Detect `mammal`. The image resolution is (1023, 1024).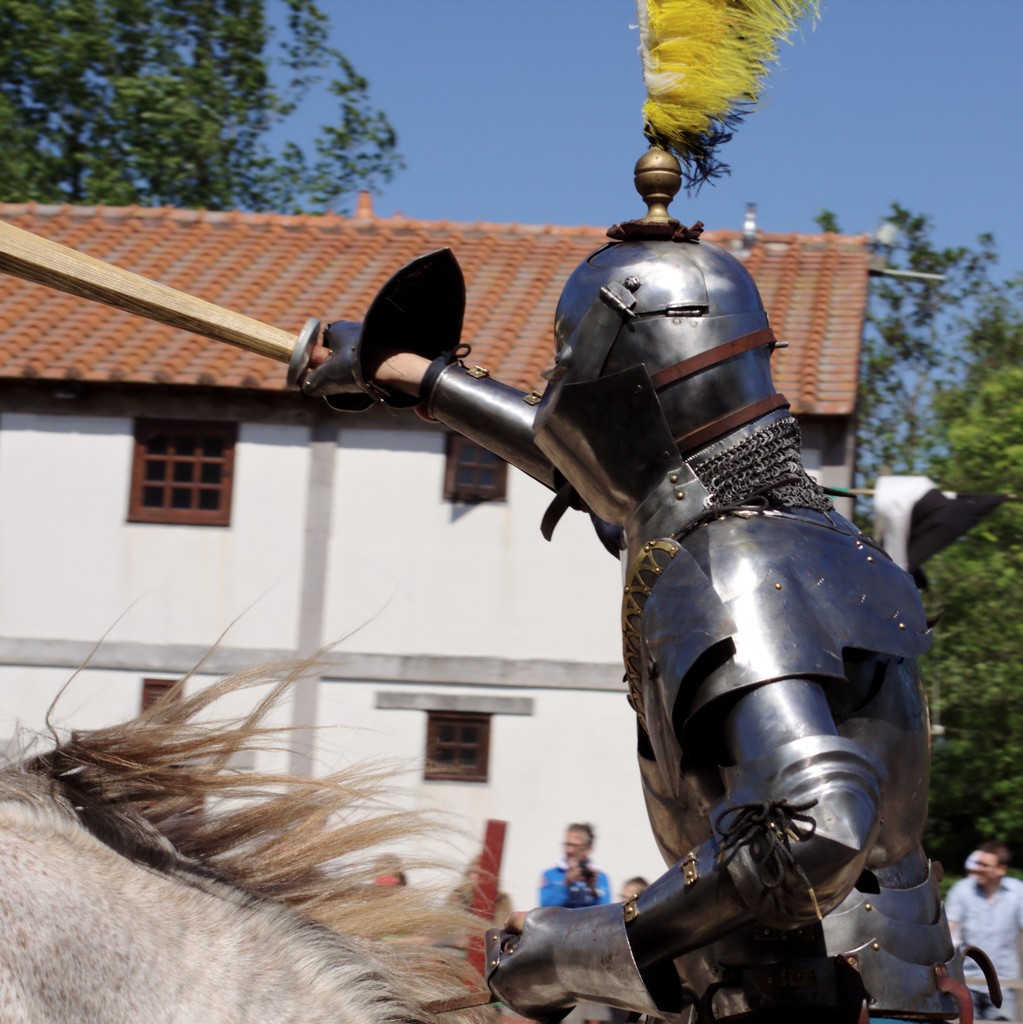
<region>375, 852, 416, 888</region>.
